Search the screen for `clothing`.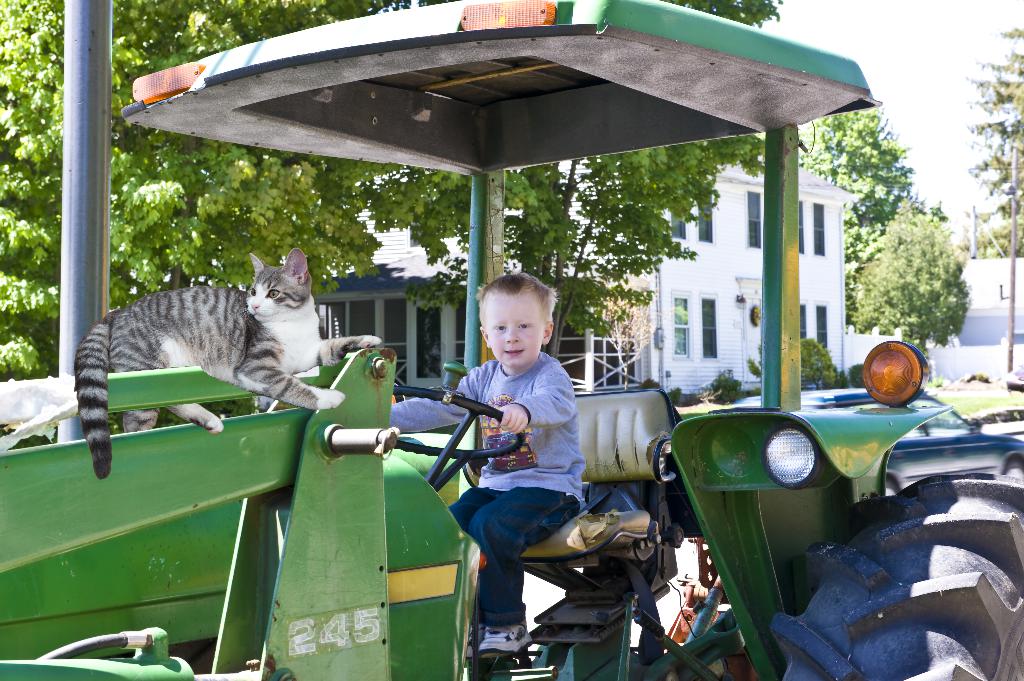
Found at box=[387, 350, 588, 625].
